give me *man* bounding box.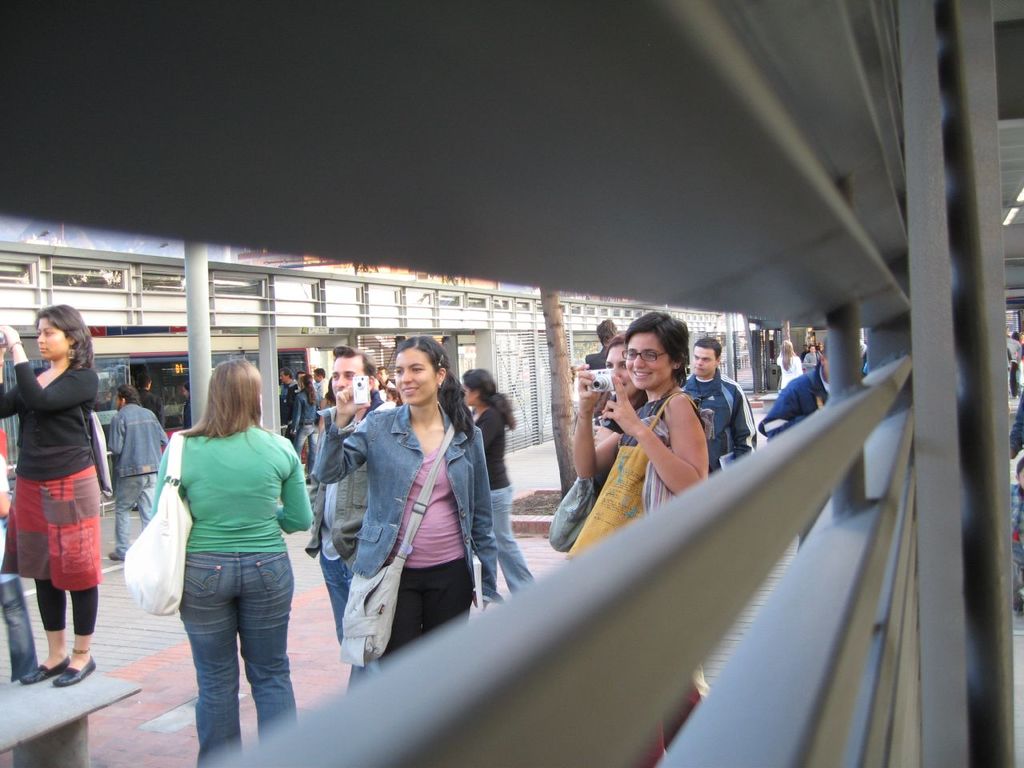
[801,342,810,362].
